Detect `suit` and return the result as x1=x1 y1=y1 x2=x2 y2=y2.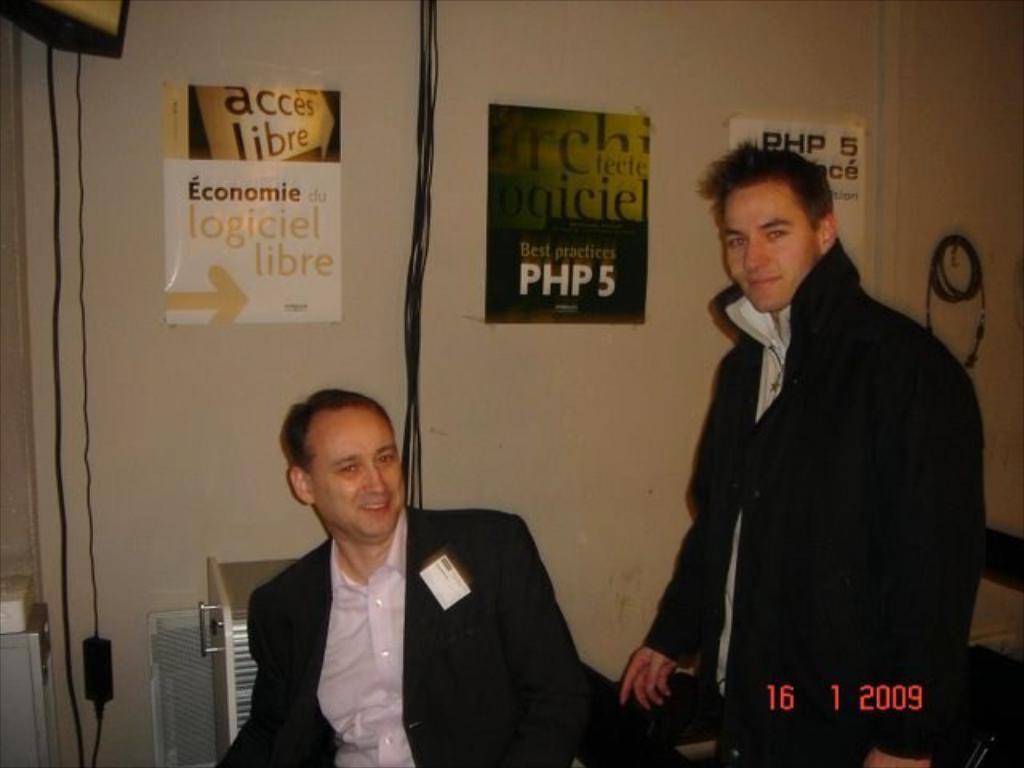
x1=224 y1=422 x2=574 y2=752.
